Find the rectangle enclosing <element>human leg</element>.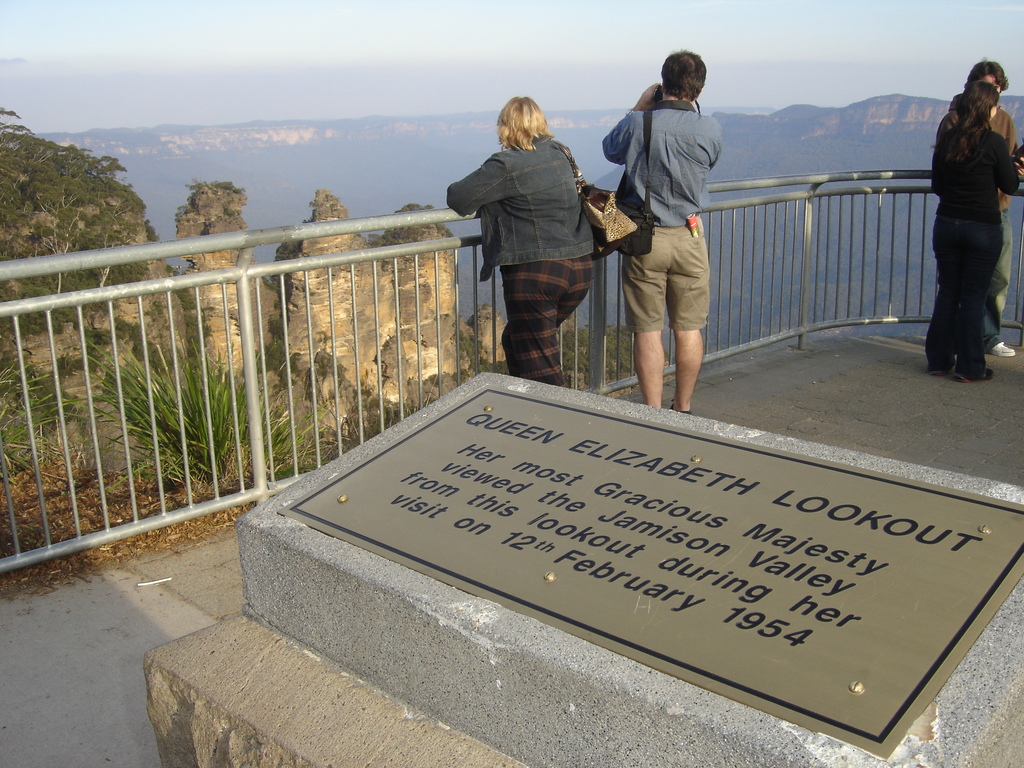
[666,223,710,408].
